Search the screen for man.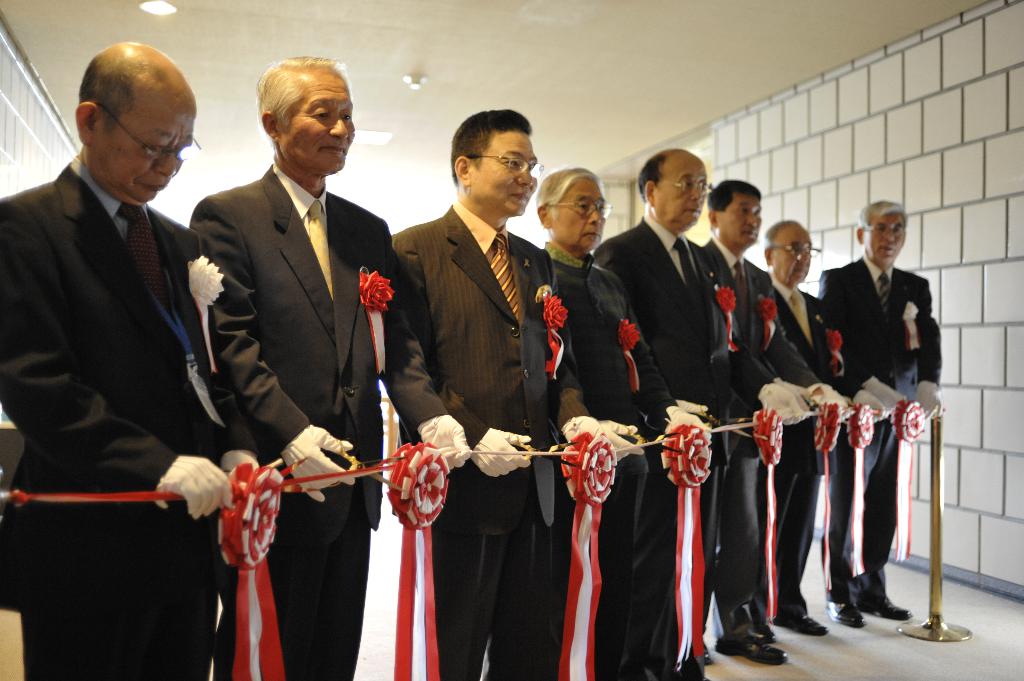
Found at 0,0,252,588.
